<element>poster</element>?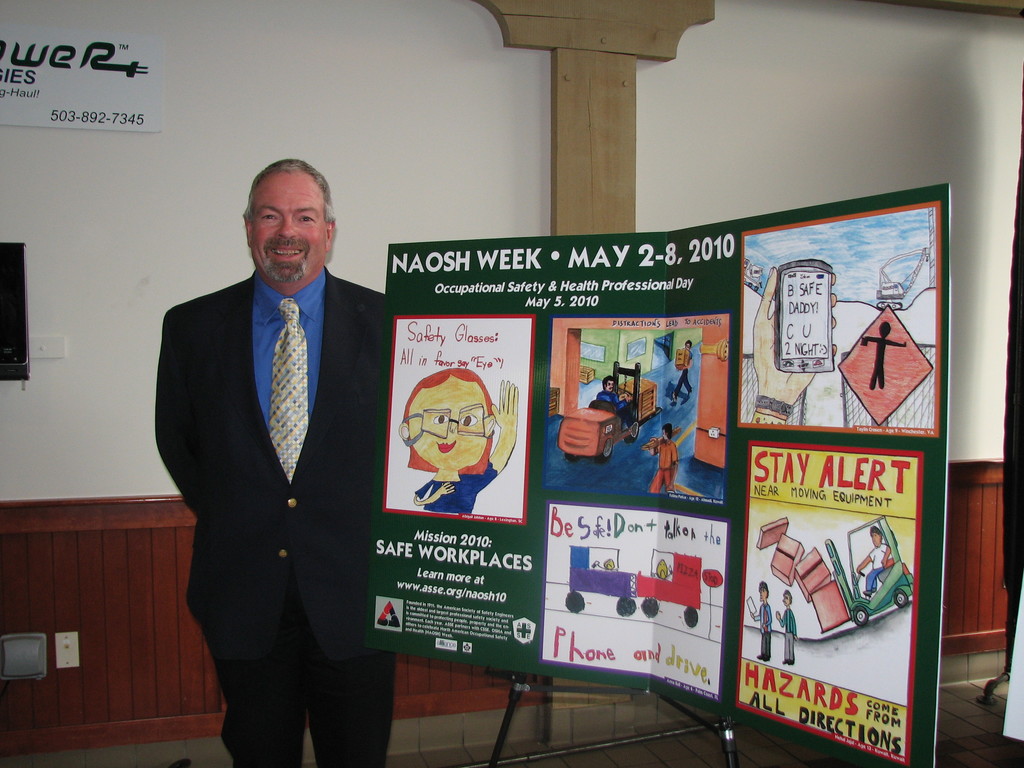
bbox=(540, 504, 728, 701)
